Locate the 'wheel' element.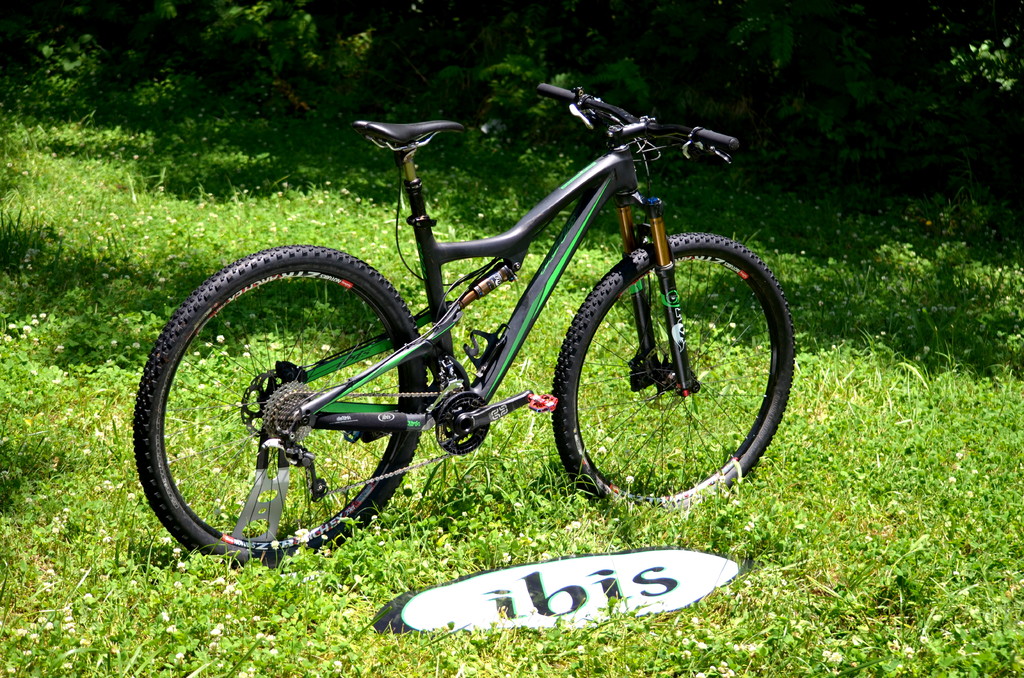
Element bbox: l=556, t=227, r=797, b=510.
